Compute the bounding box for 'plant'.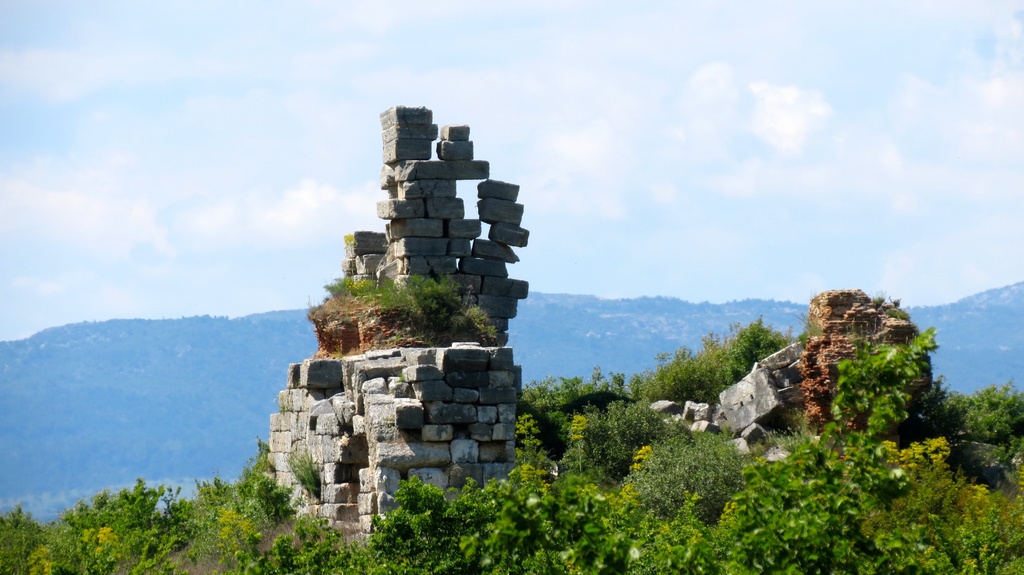
<region>483, 435, 593, 573</region>.
